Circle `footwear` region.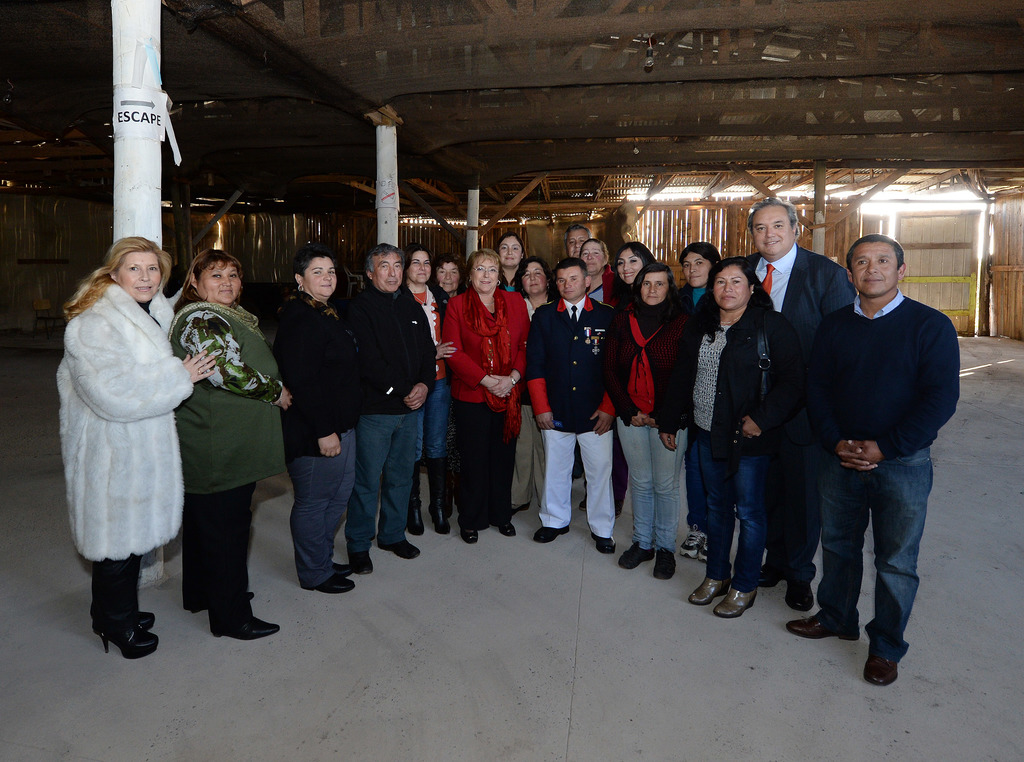
Region: locate(685, 578, 728, 604).
